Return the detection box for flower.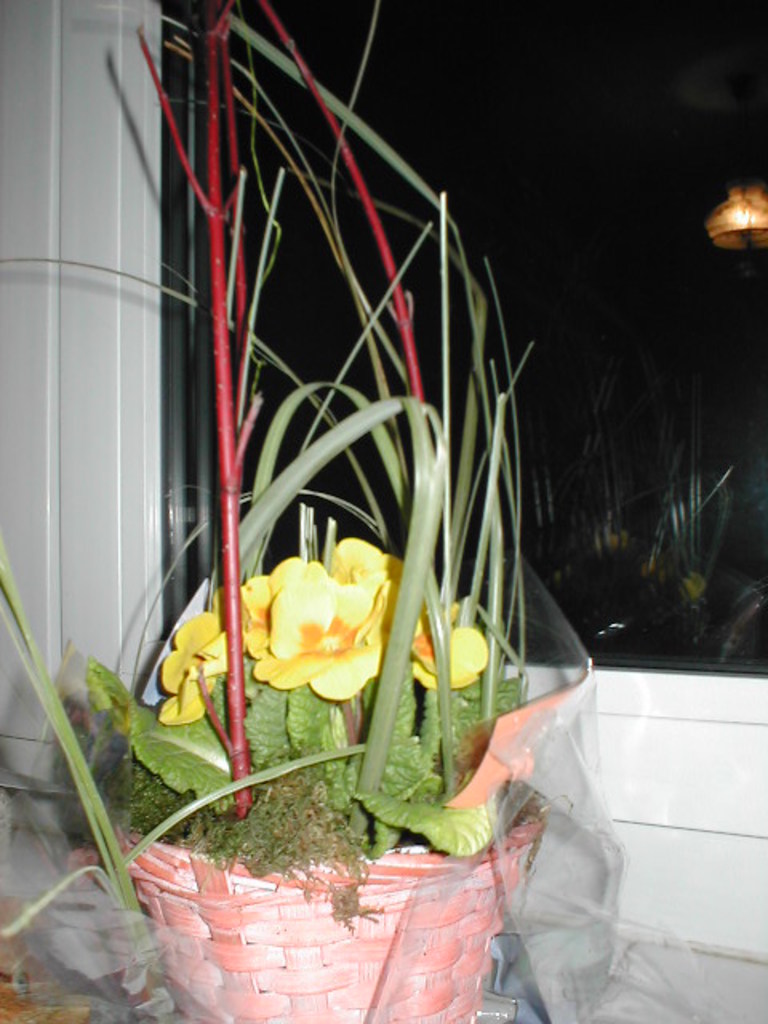
bbox=(226, 541, 402, 691).
